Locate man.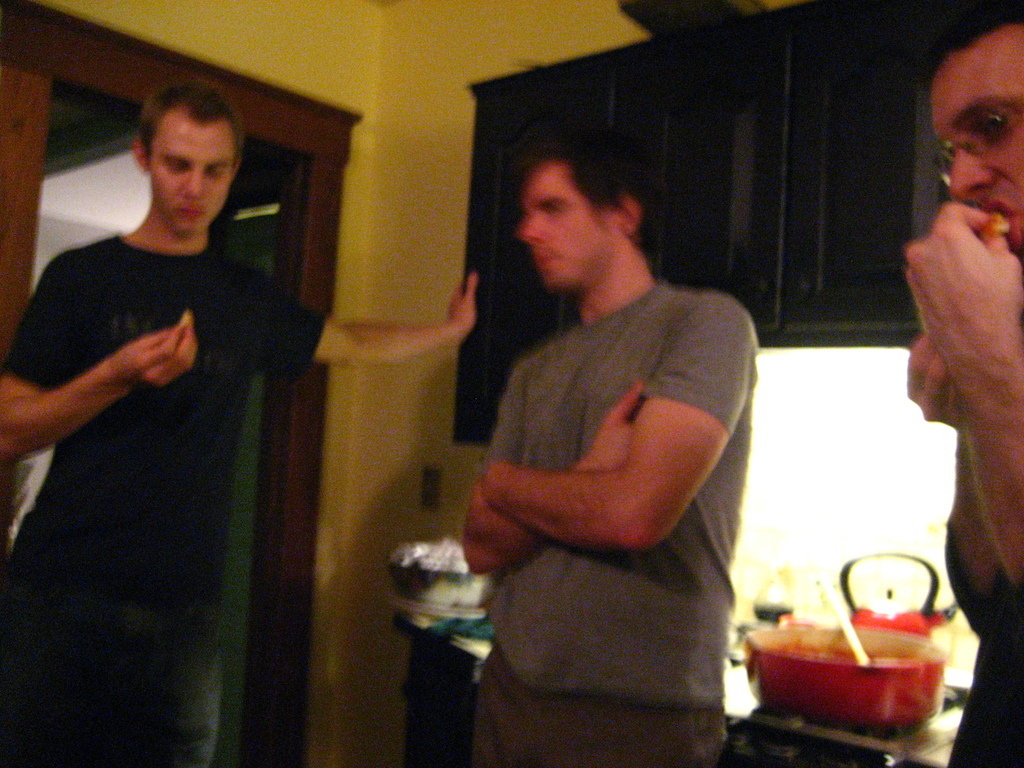
Bounding box: 413,150,768,767.
